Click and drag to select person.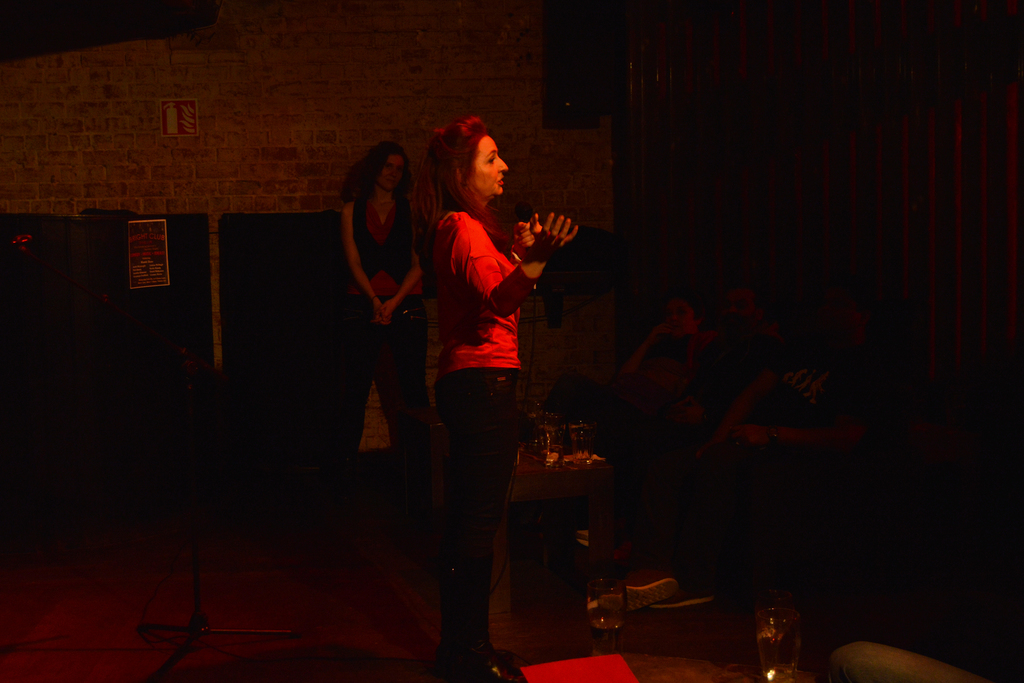
Selection: <box>727,345,872,478</box>.
